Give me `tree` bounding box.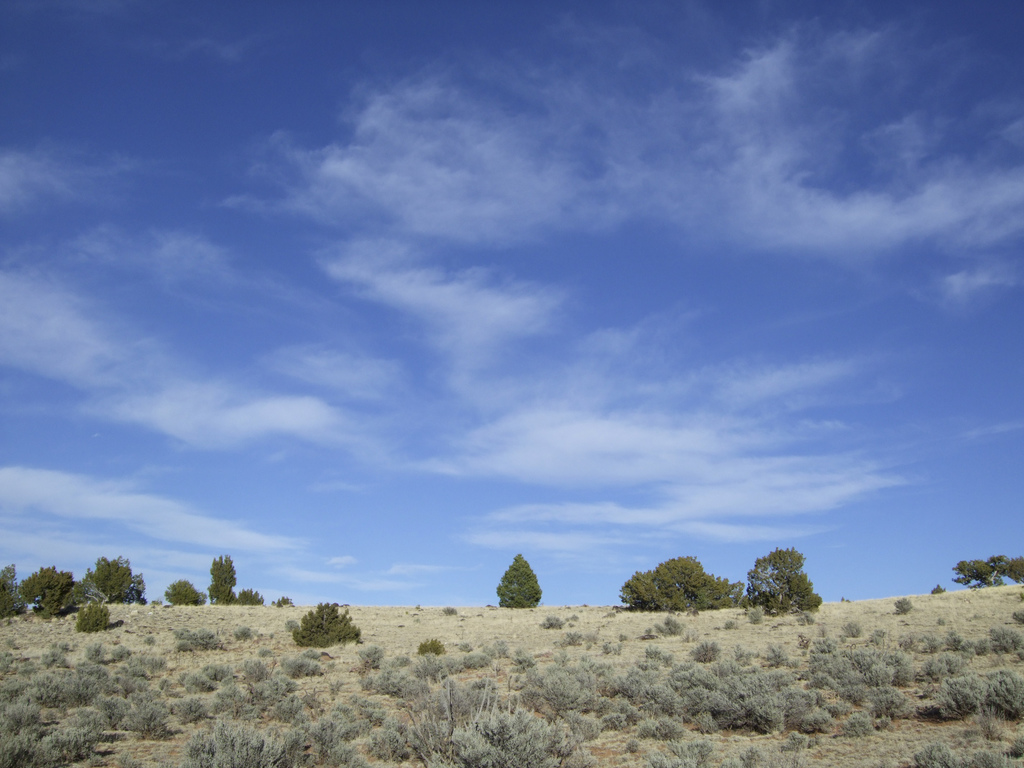
500/554/544/613.
